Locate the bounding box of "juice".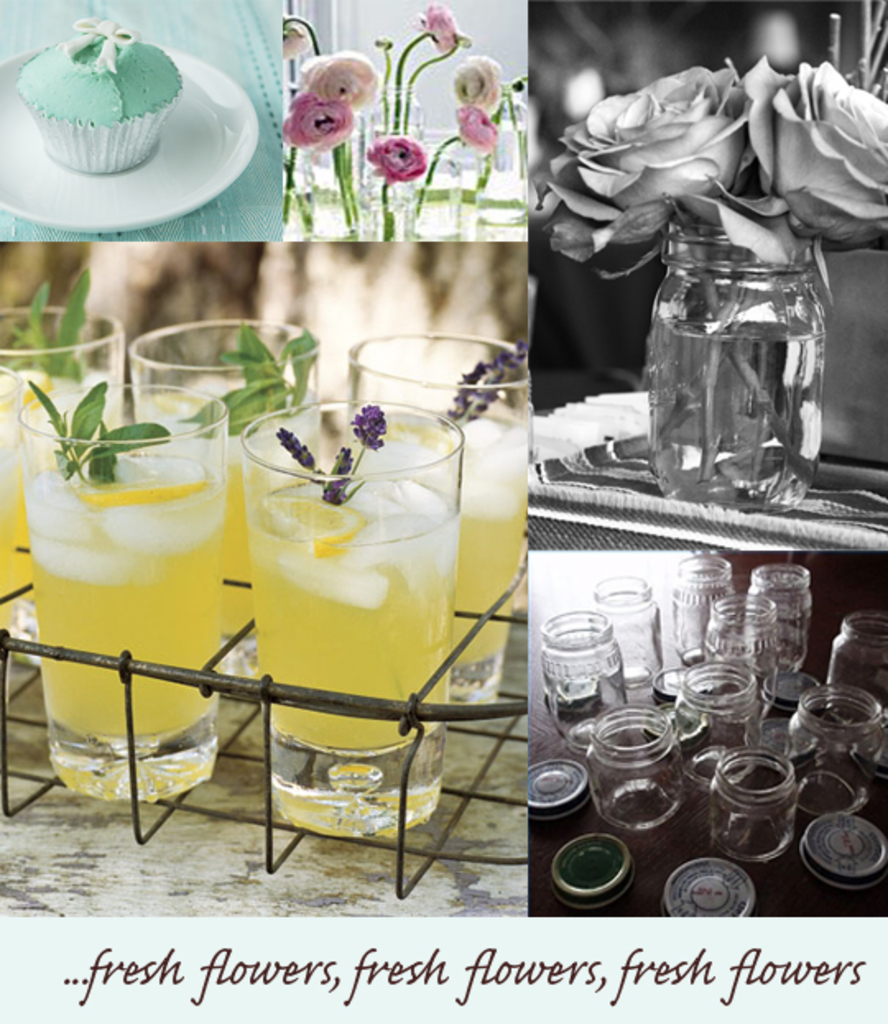
Bounding box: region(368, 409, 526, 662).
